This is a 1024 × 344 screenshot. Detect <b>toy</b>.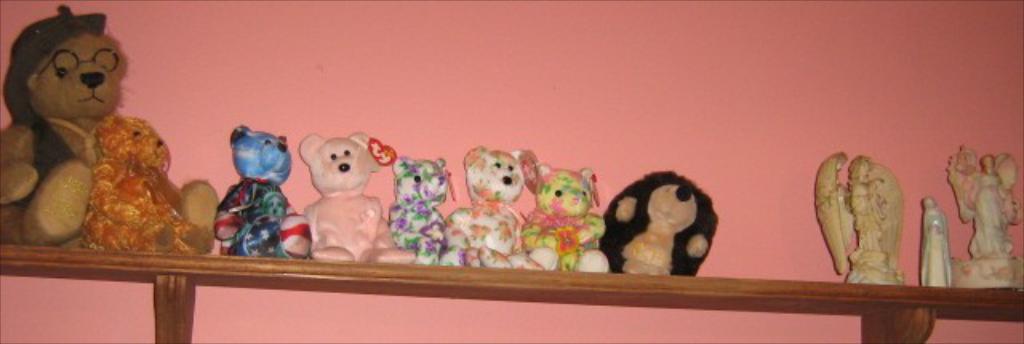
<bbox>811, 152, 917, 282</bbox>.
